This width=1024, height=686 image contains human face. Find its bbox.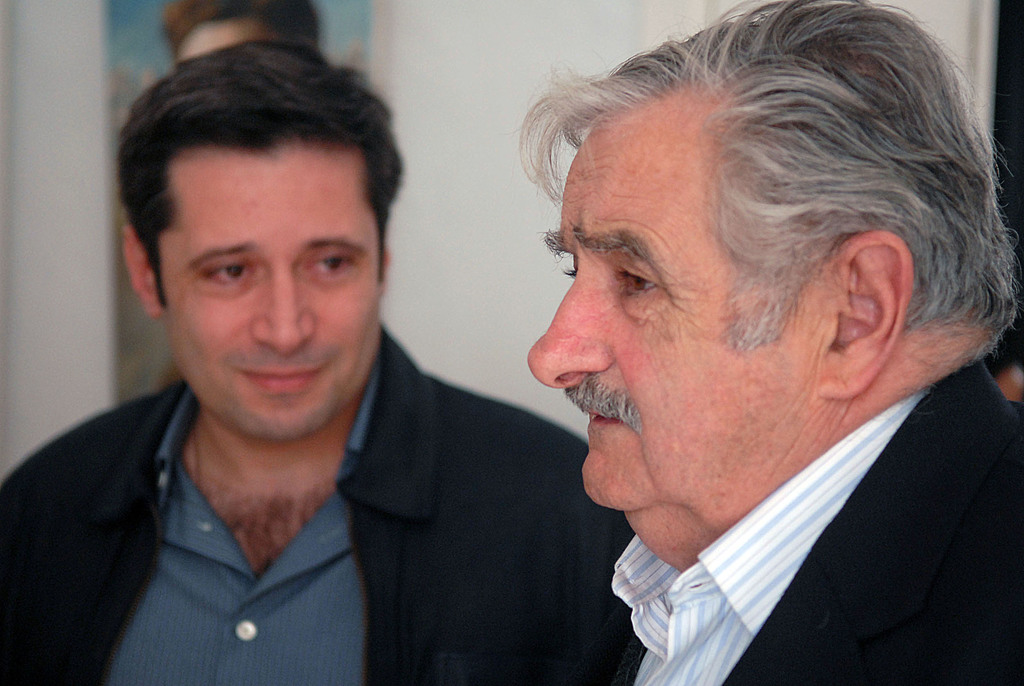
[x1=159, y1=136, x2=380, y2=445].
